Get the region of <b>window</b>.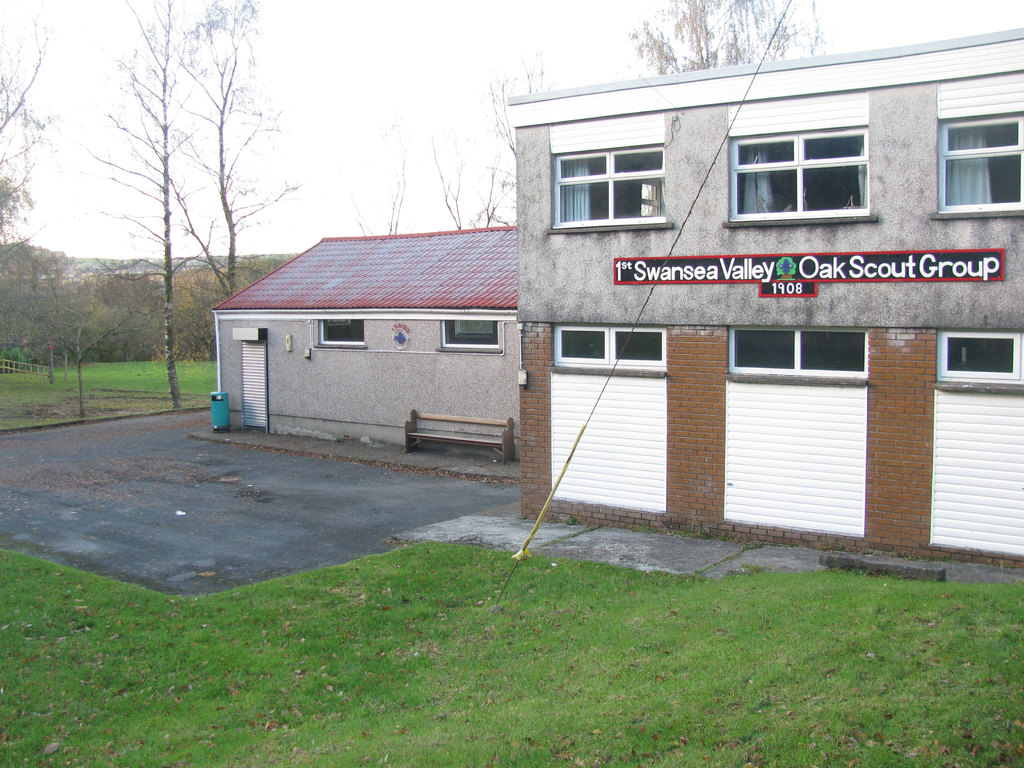
rect(931, 106, 1023, 211).
